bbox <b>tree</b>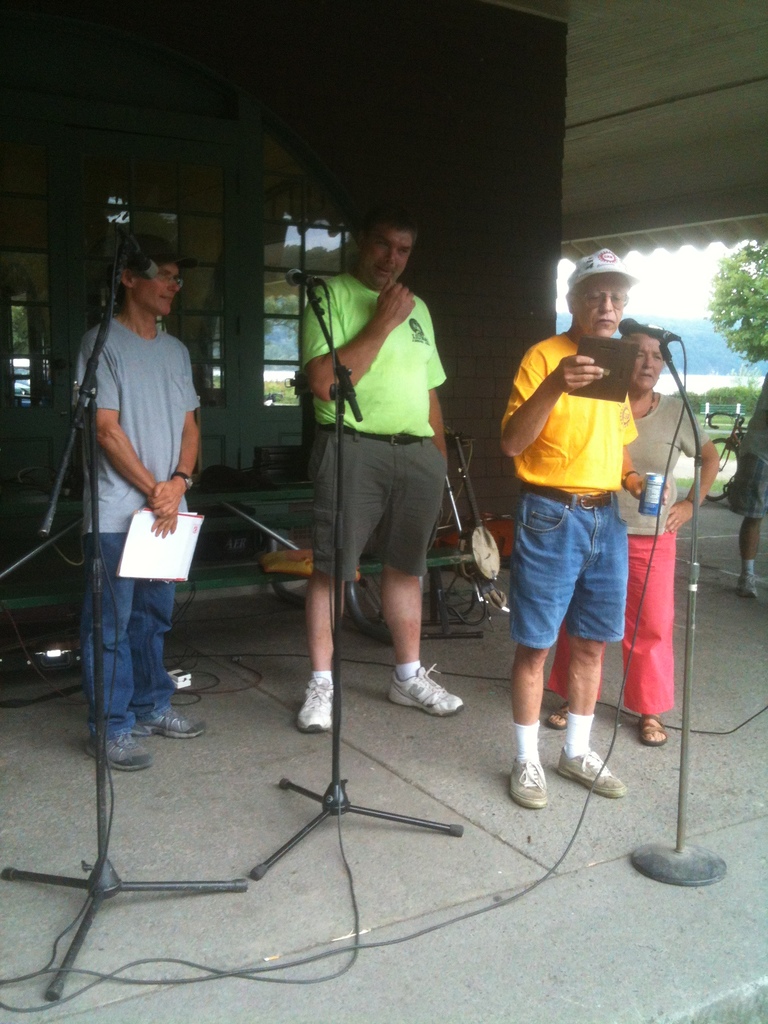
708, 241, 767, 363
